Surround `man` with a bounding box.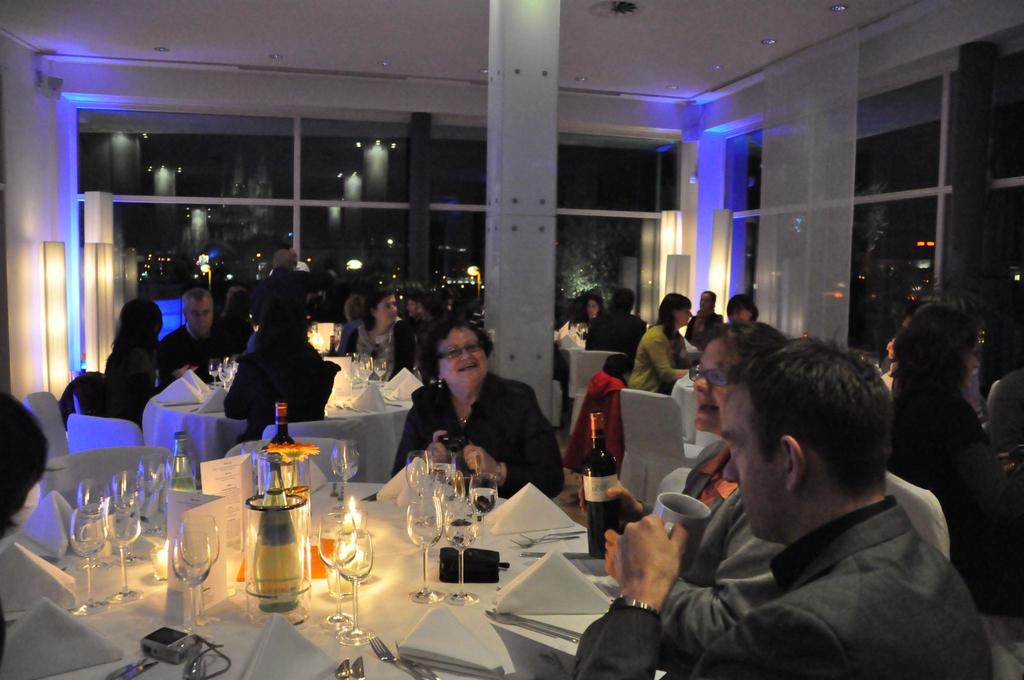
x1=635 y1=346 x2=1004 y2=669.
